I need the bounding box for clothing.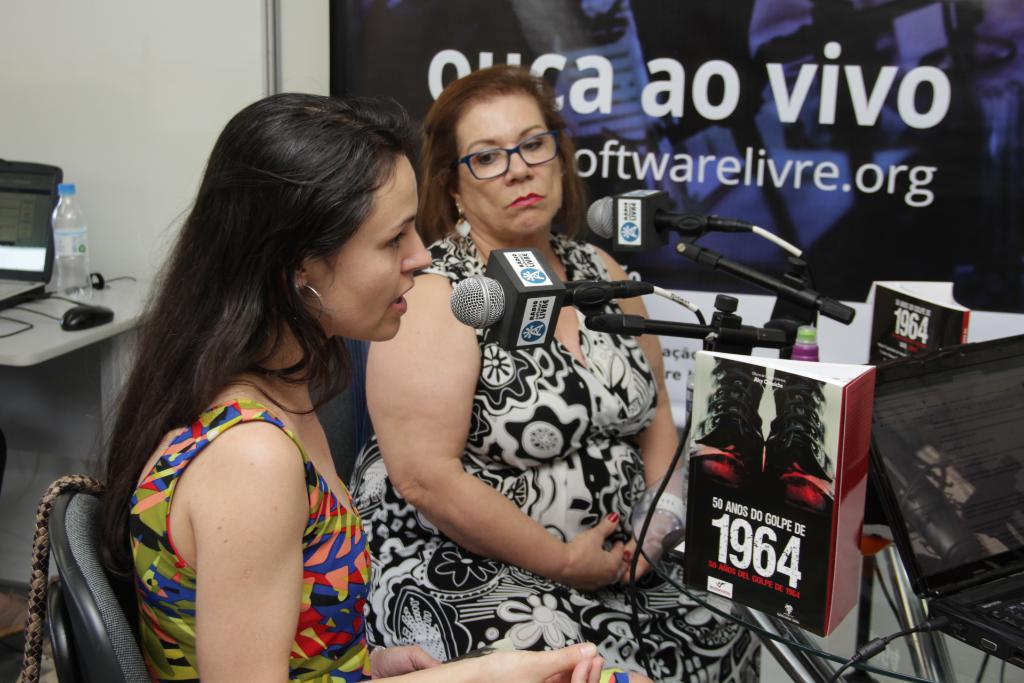
Here it is: pyautogui.locateOnScreen(125, 391, 639, 682).
